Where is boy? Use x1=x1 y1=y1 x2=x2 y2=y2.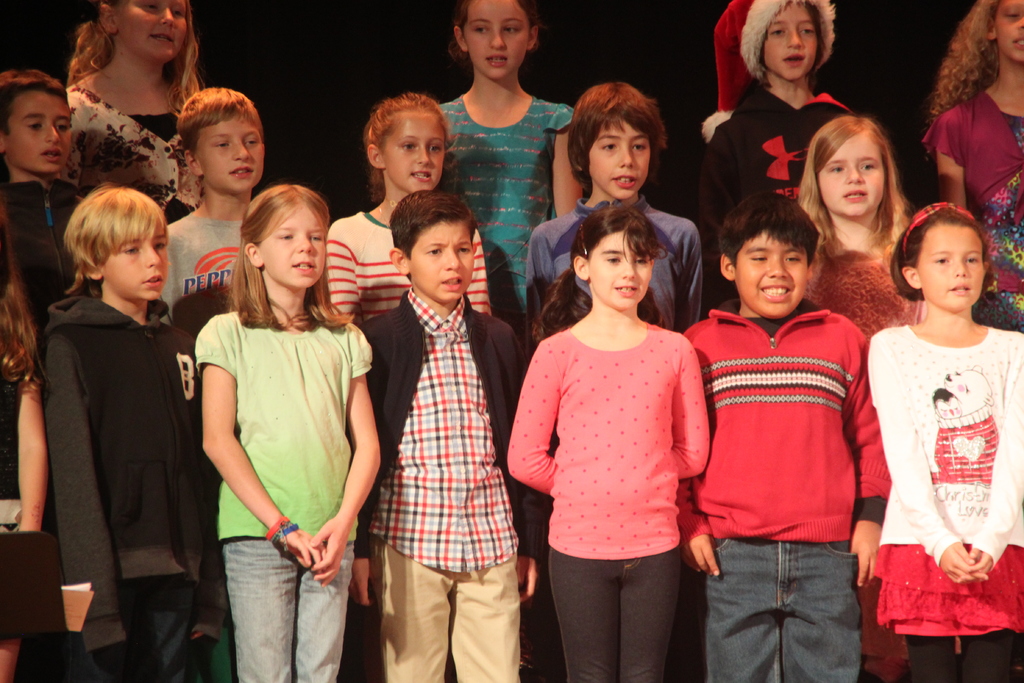
x1=349 y1=193 x2=543 y2=682.
